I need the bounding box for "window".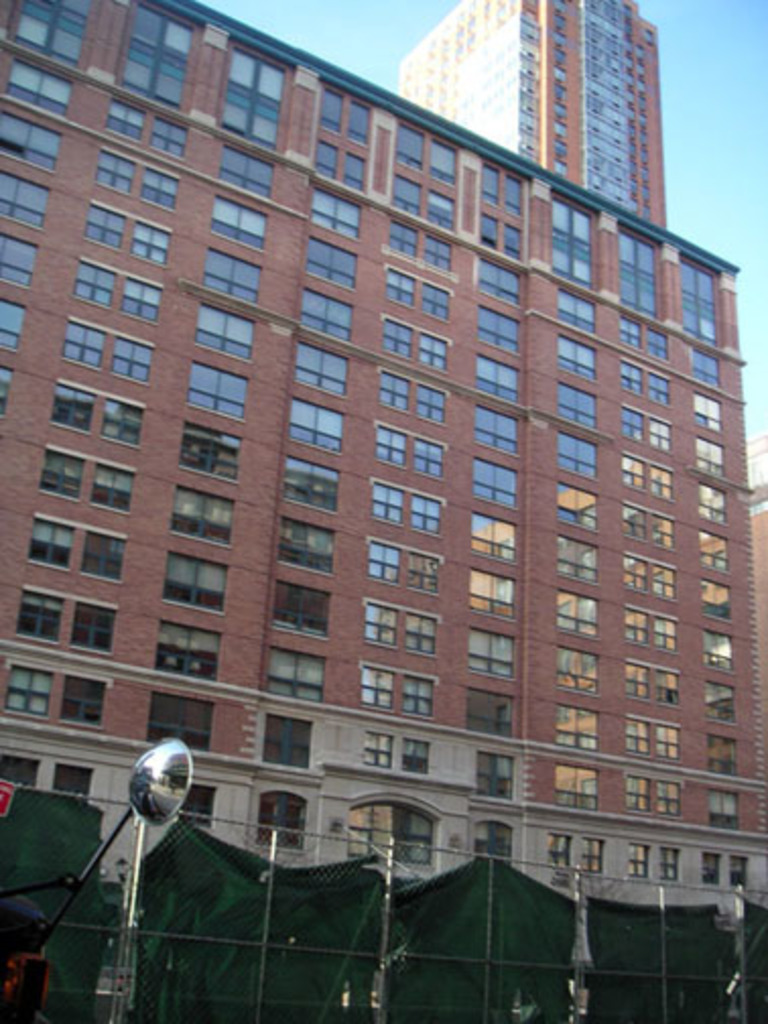
Here it is: bbox=(423, 378, 443, 414).
